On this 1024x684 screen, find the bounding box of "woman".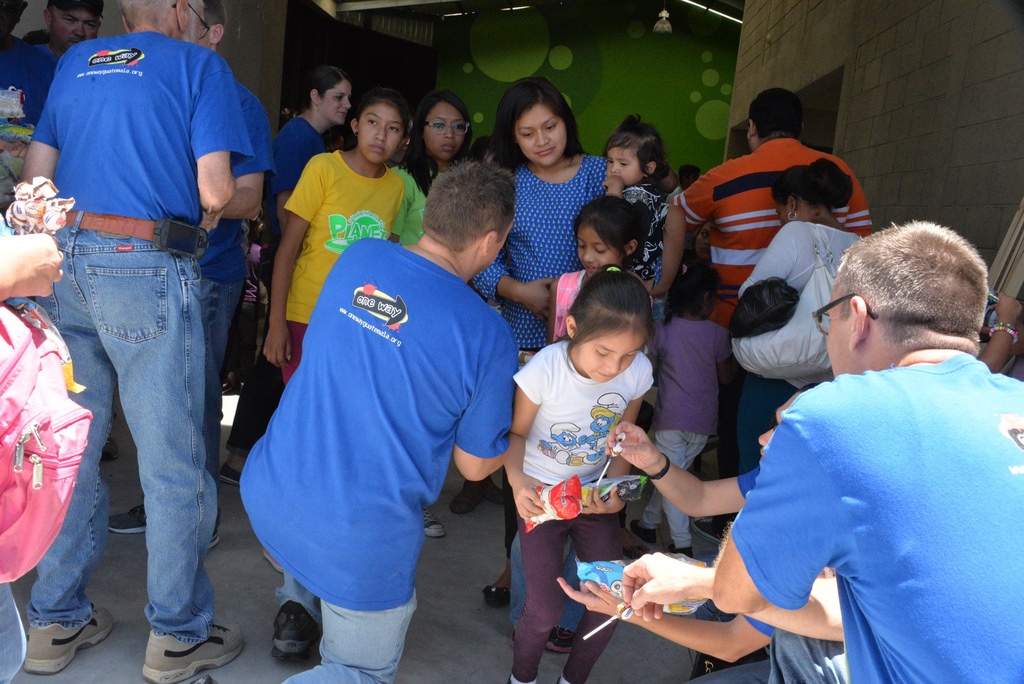
Bounding box: <region>220, 69, 353, 487</region>.
